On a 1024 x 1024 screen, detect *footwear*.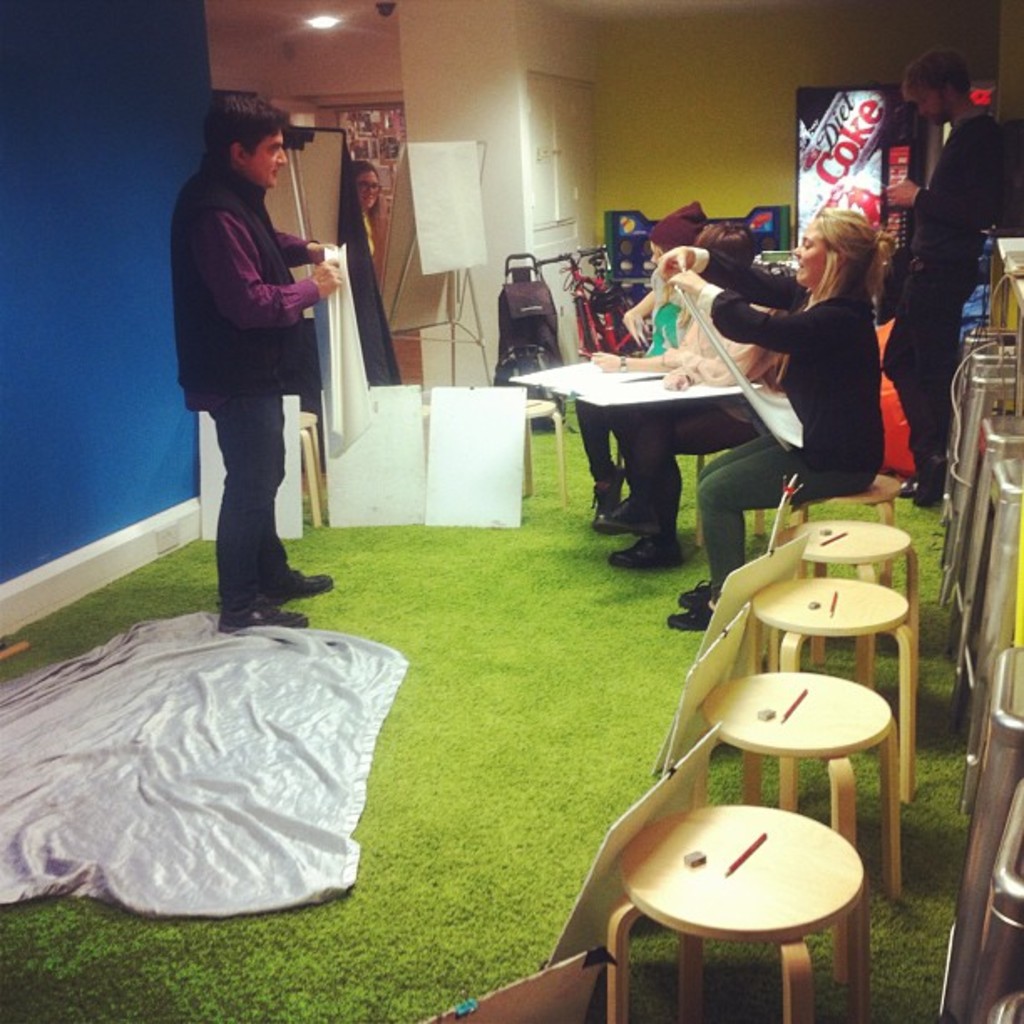
rect(679, 574, 713, 604).
